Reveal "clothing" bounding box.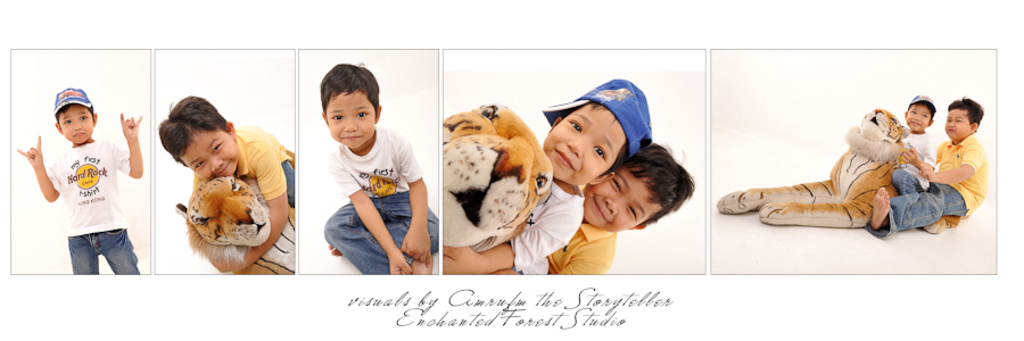
Revealed: box(892, 133, 930, 194).
